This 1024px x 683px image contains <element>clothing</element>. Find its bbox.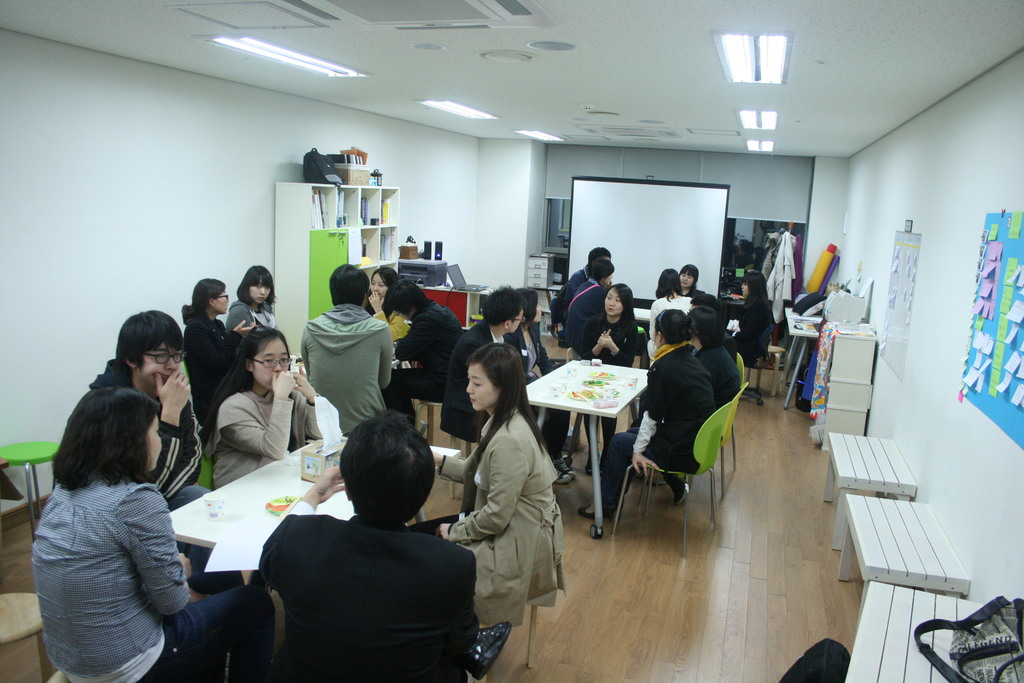
bbox(58, 343, 211, 584).
